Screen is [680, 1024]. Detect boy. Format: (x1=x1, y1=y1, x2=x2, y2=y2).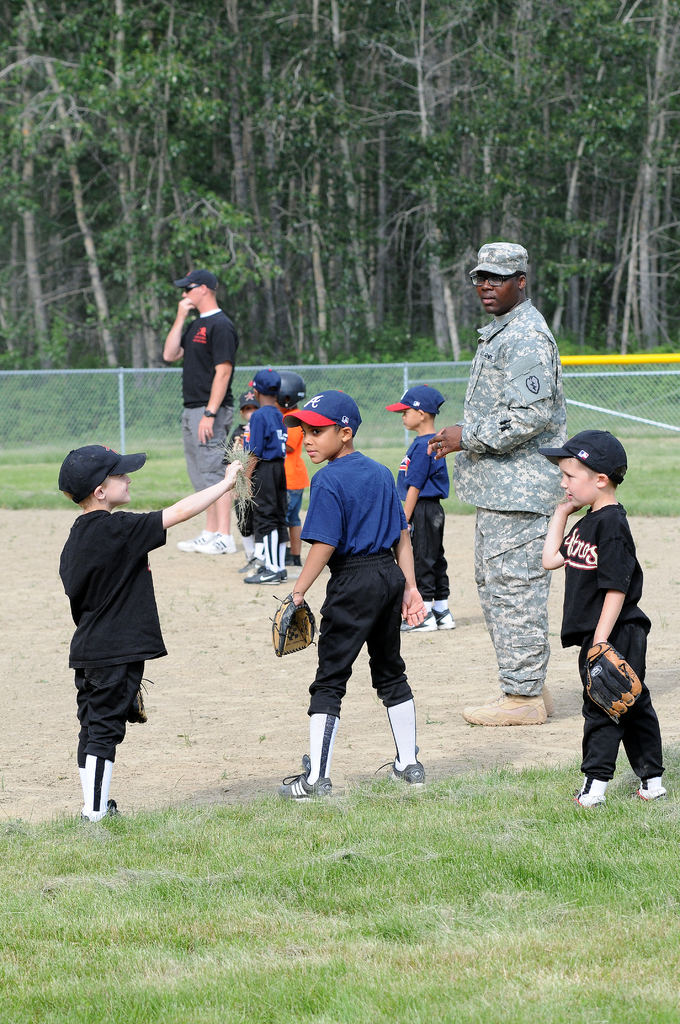
(x1=544, y1=426, x2=660, y2=773).
